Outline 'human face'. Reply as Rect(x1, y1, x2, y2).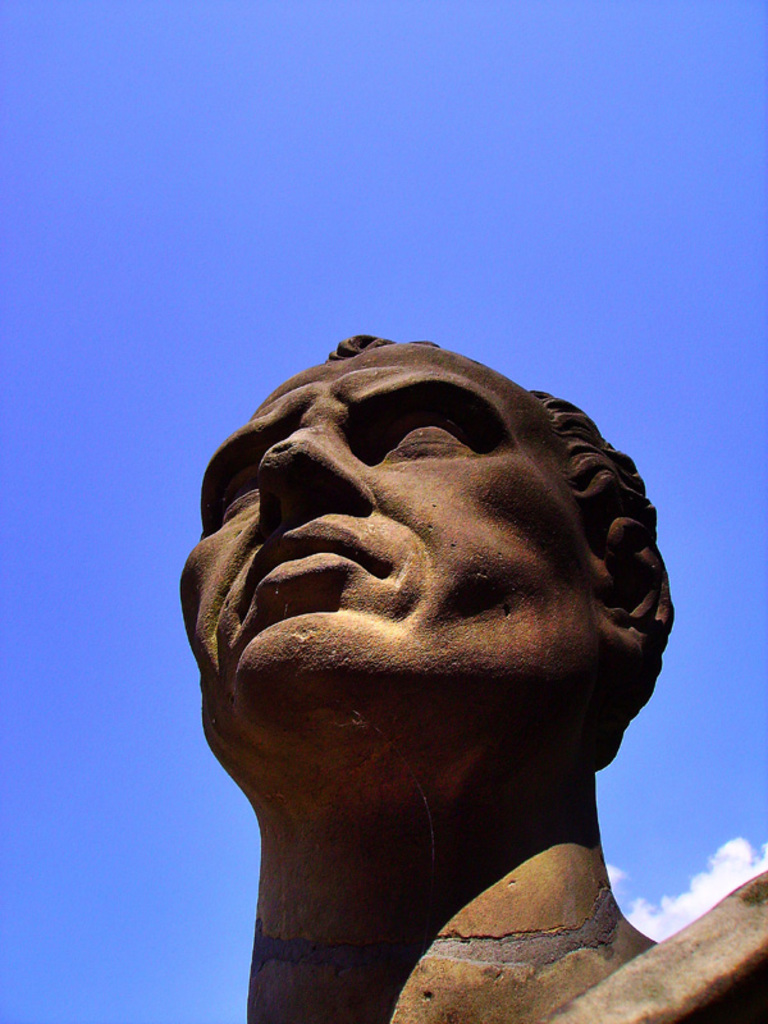
Rect(159, 334, 644, 769).
